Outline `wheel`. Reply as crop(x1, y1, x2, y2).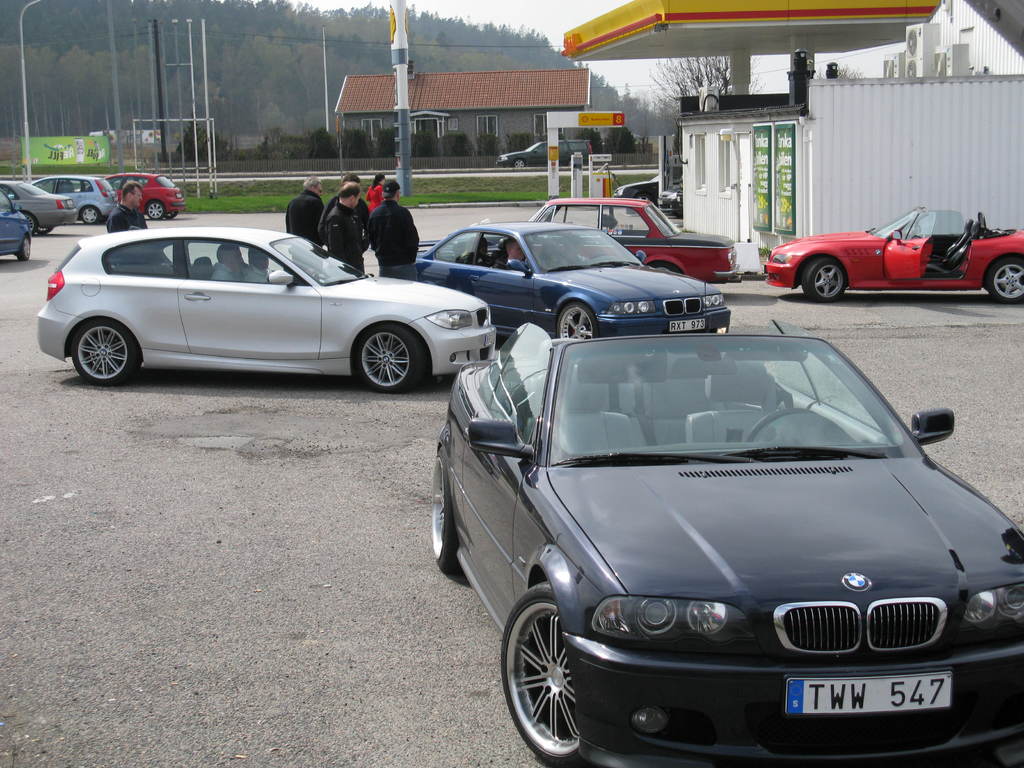
crop(513, 158, 527, 172).
